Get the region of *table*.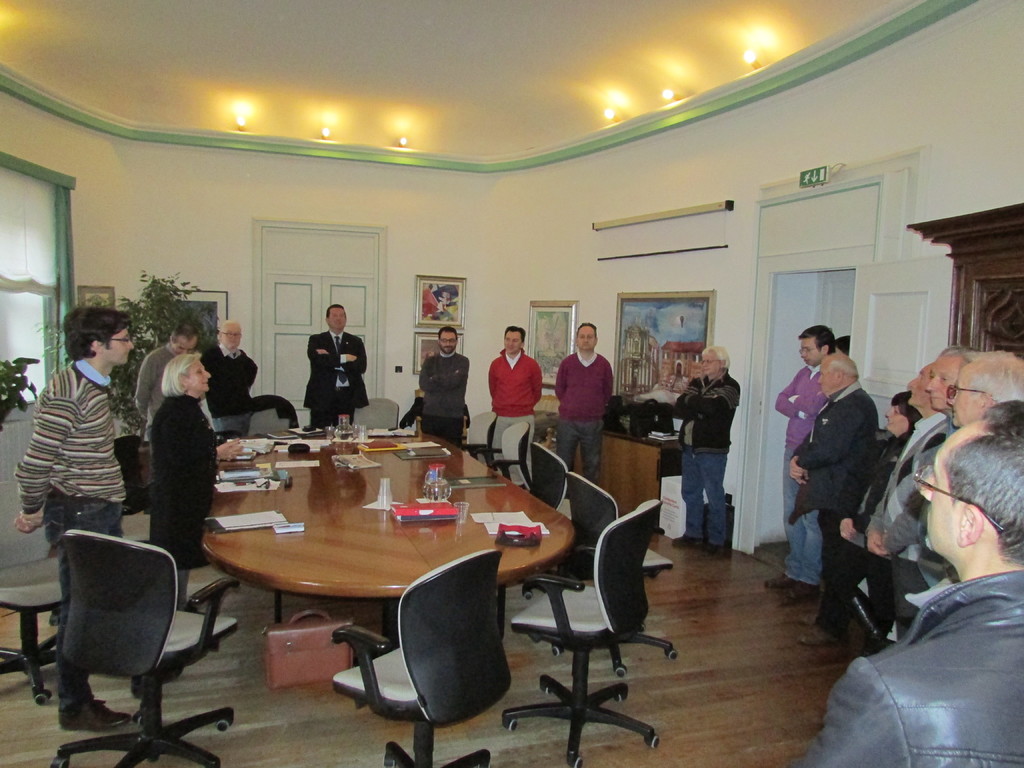
bbox=(567, 424, 684, 526).
